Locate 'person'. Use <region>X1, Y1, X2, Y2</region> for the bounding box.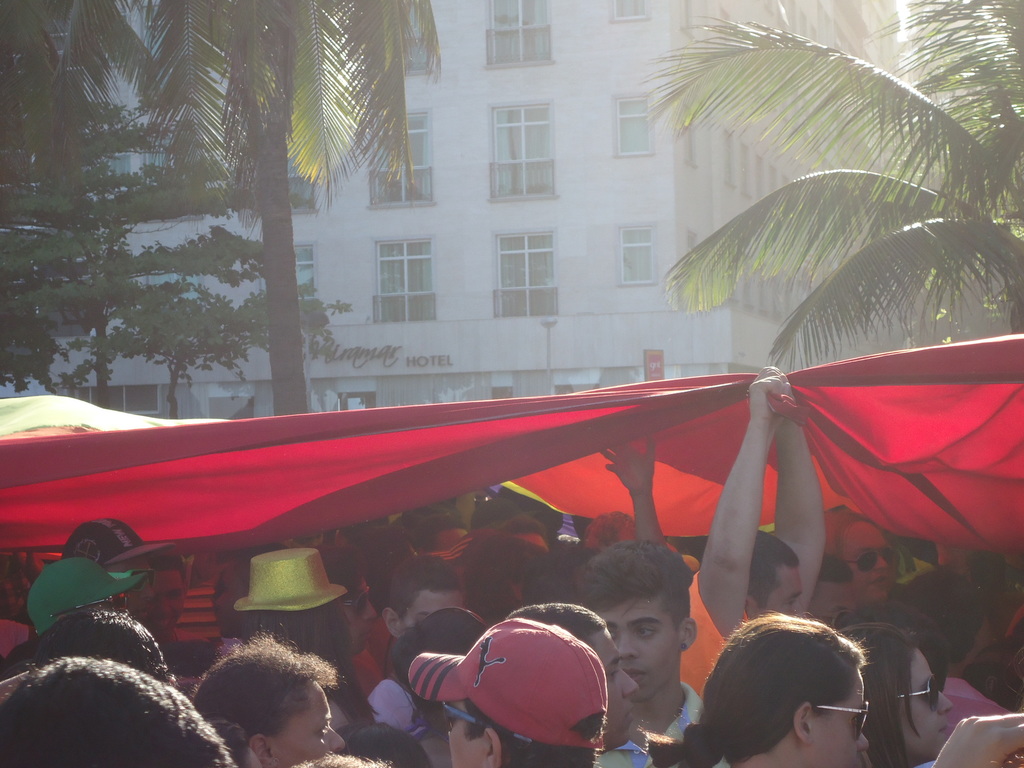
<region>682, 356, 832, 699</region>.
